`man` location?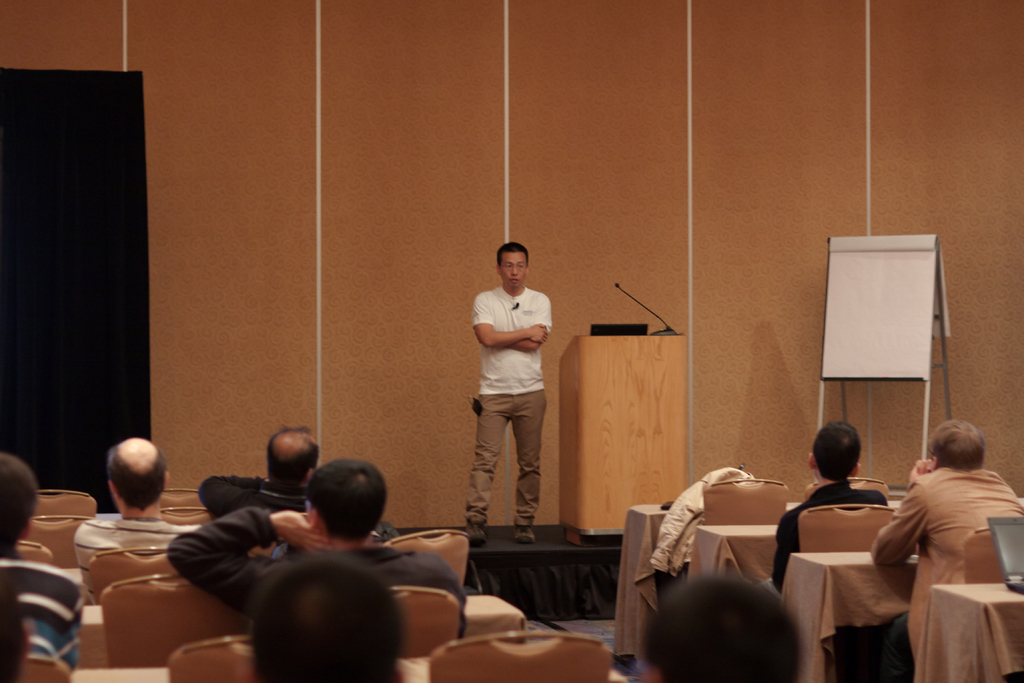
[x1=251, y1=549, x2=403, y2=682]
